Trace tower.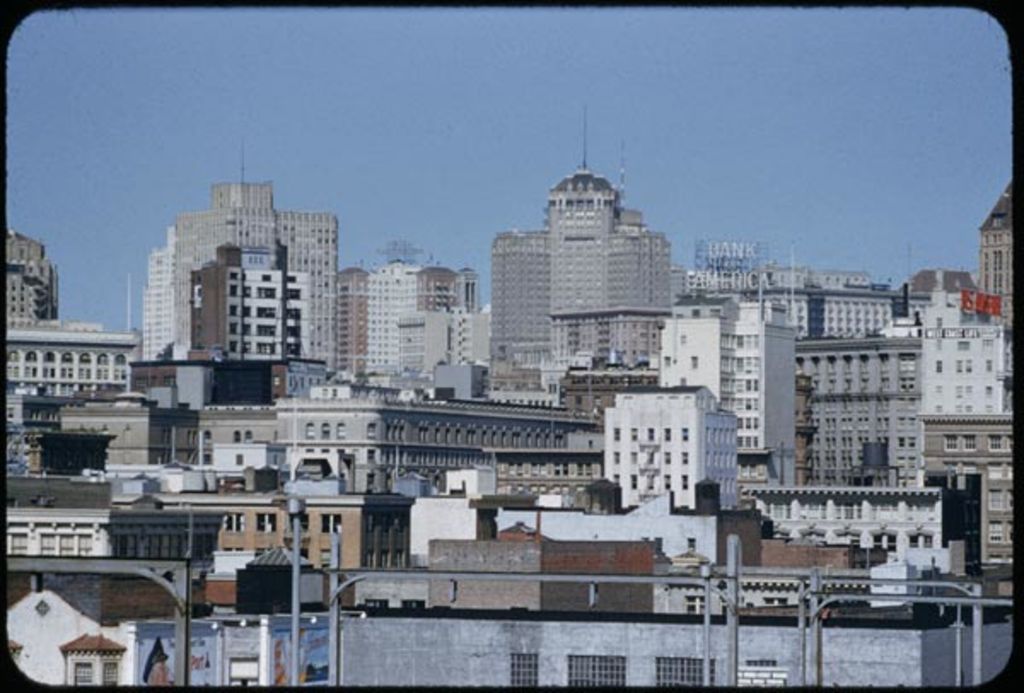
Traced to pyautogui.locateOnScreen(976, 179, 1014, 333).
